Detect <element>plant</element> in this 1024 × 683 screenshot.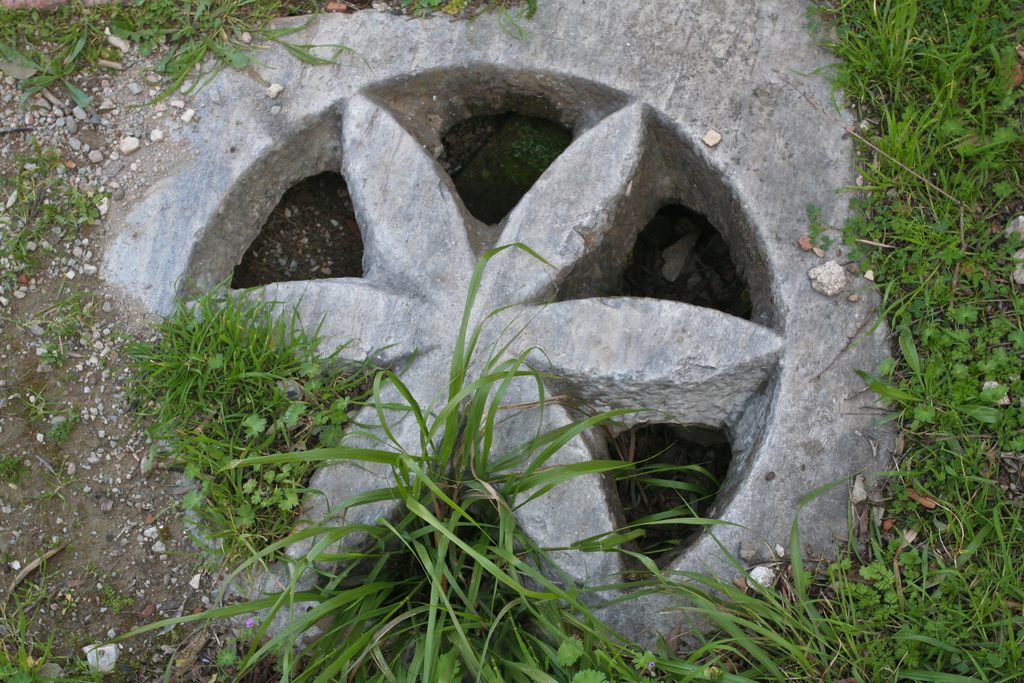
Detection: left=0, top=147, right=102, bottom=289.
